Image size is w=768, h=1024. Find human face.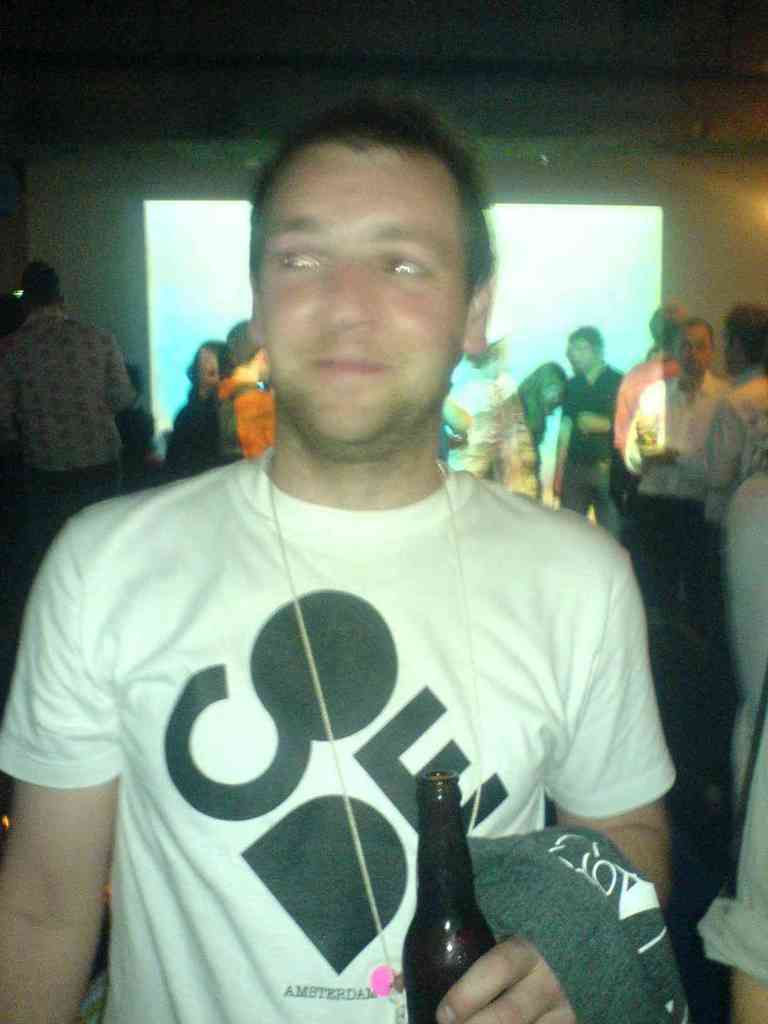
566/337/597/375.
